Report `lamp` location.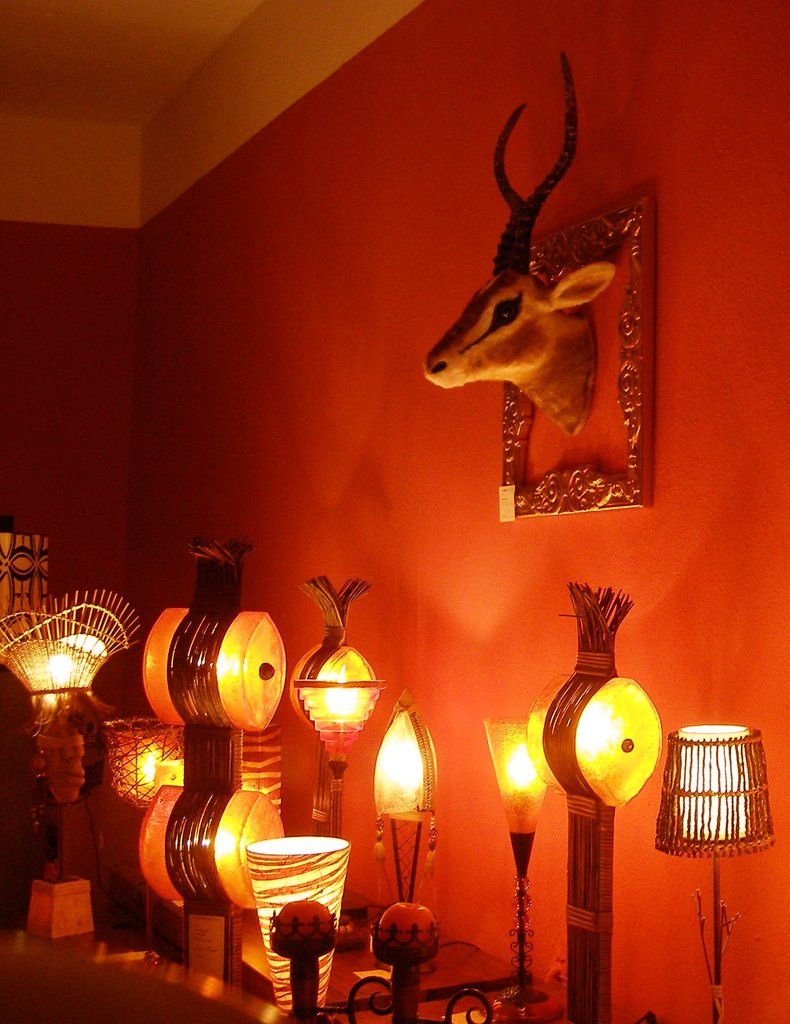
Report: {"x1": 371, "y1": 679, "x2": 435, "y2": 908}.
